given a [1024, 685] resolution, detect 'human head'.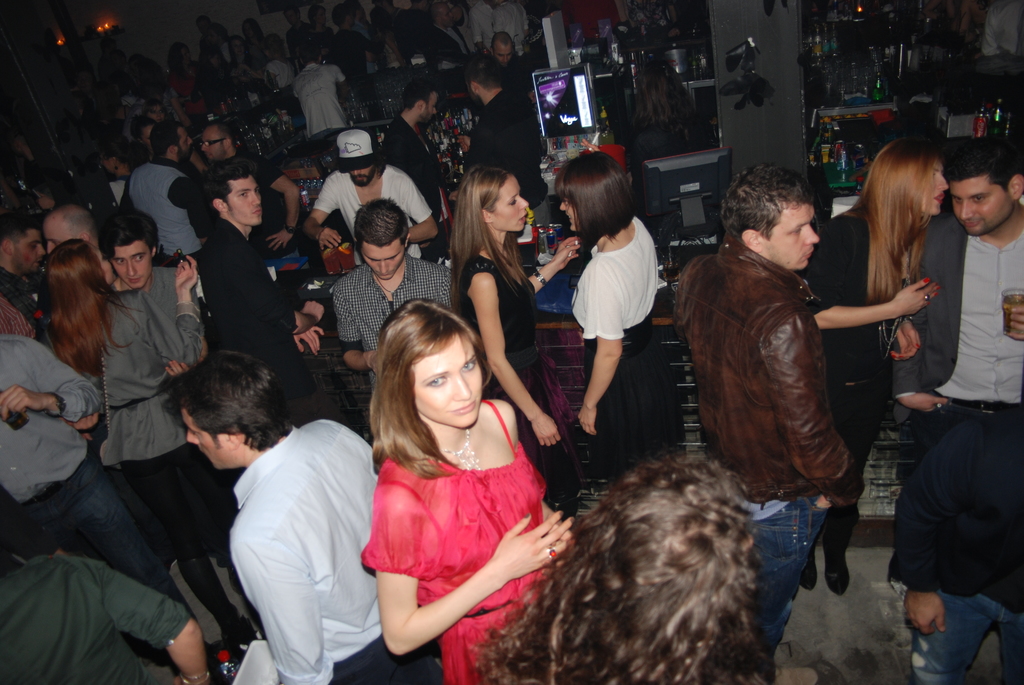
{"left": 335, "top": 130, "right": 387, "bottom": 189}.
